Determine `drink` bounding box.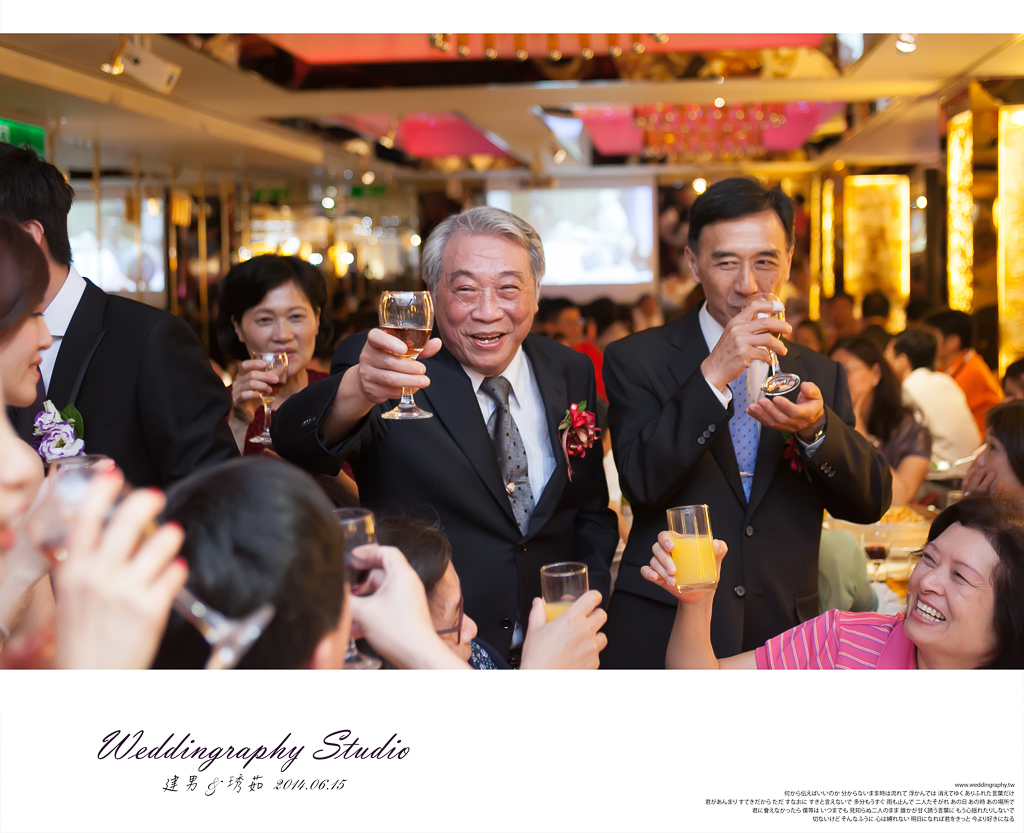
Determined: box=[39, 537, 135, 566].
